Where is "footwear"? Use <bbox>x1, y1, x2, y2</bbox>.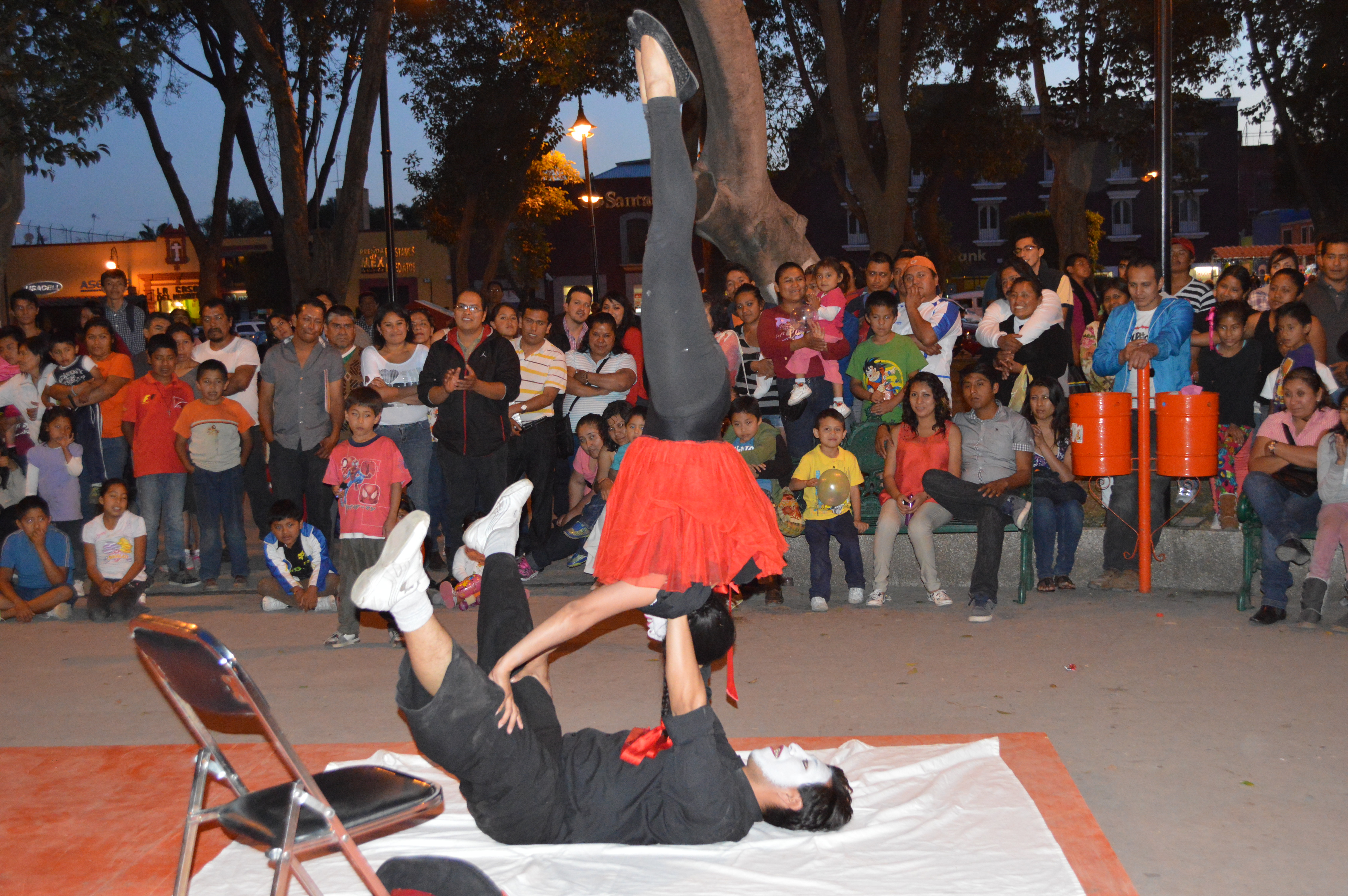
<bbox>310, 170, 315, 177</bbox>.
